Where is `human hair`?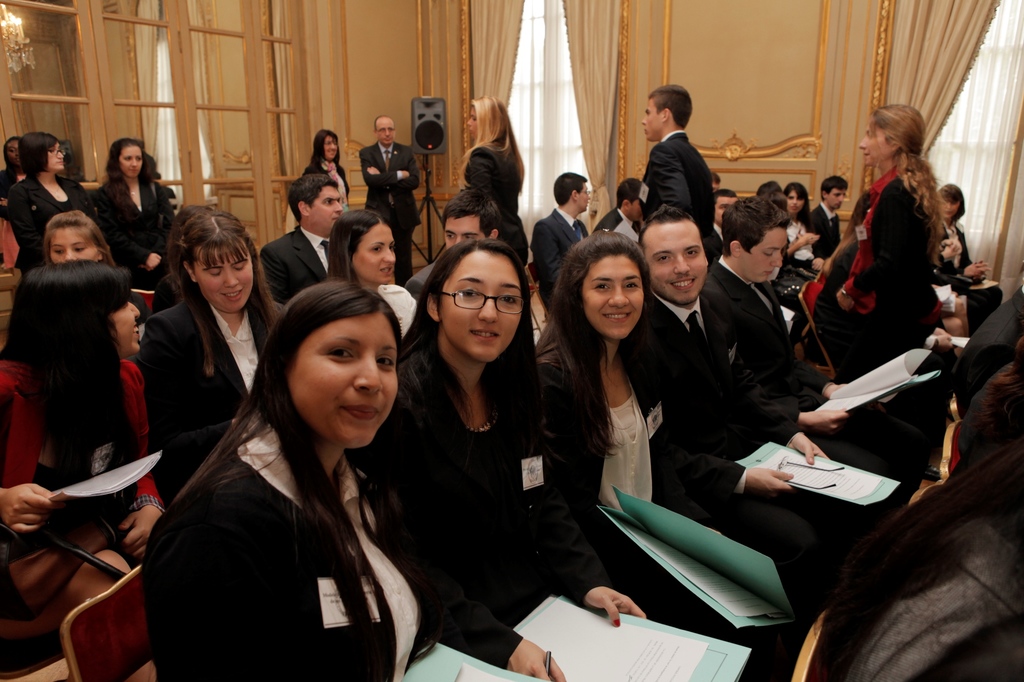
Rect(403, 237, 545, 481).
